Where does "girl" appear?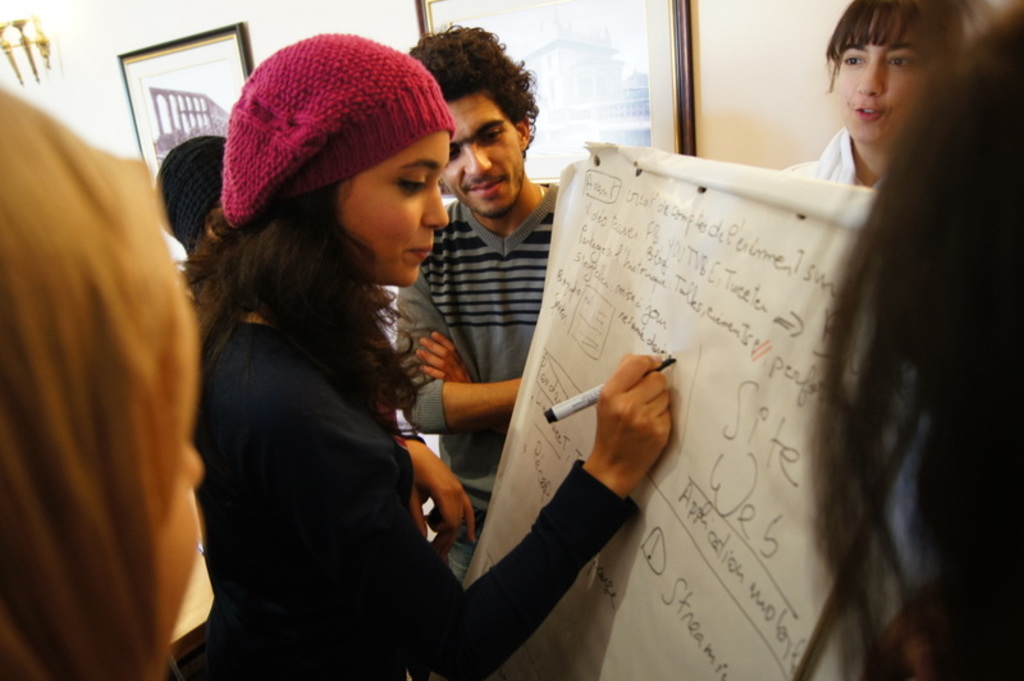
Appears at Rect(768, 1, 955, 669).
